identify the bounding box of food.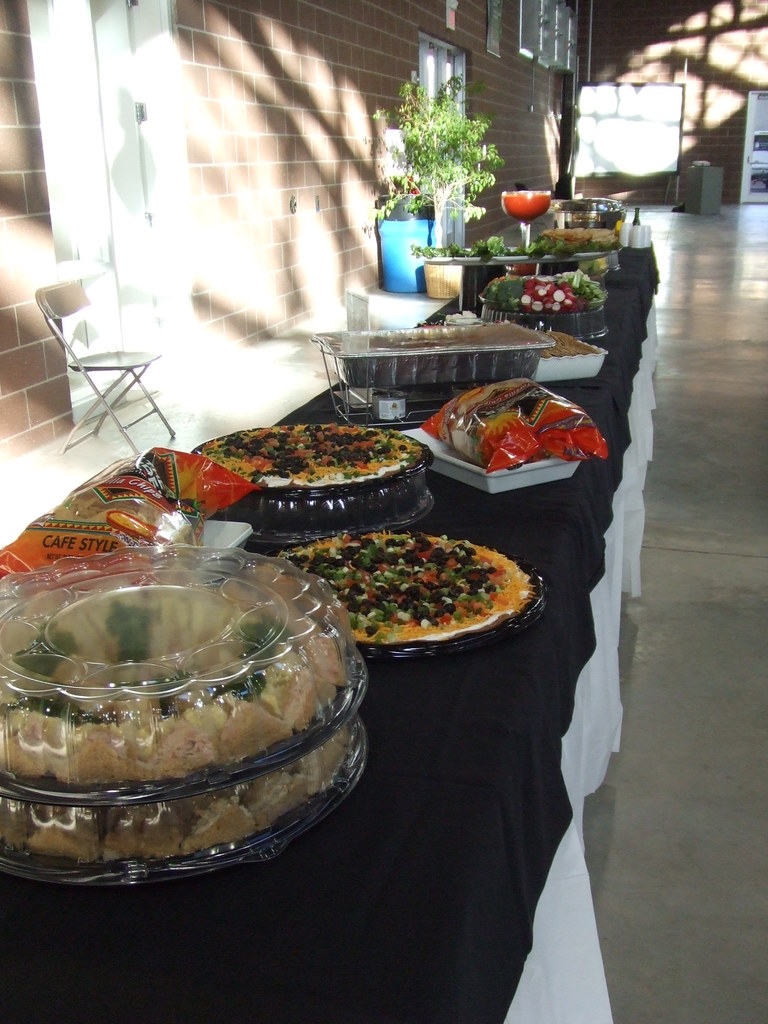
[left=541, top=230, right=630, bottom=257].
